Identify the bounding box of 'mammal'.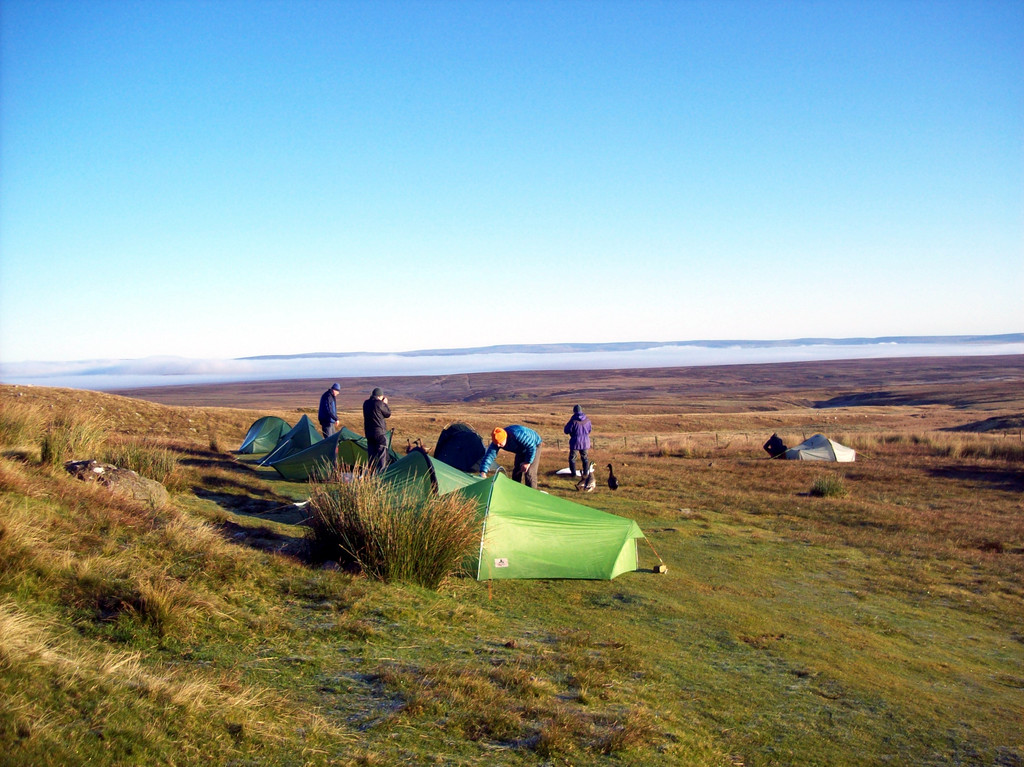
pyautogui.locateOnScreen(319, 383, 341, 436).
